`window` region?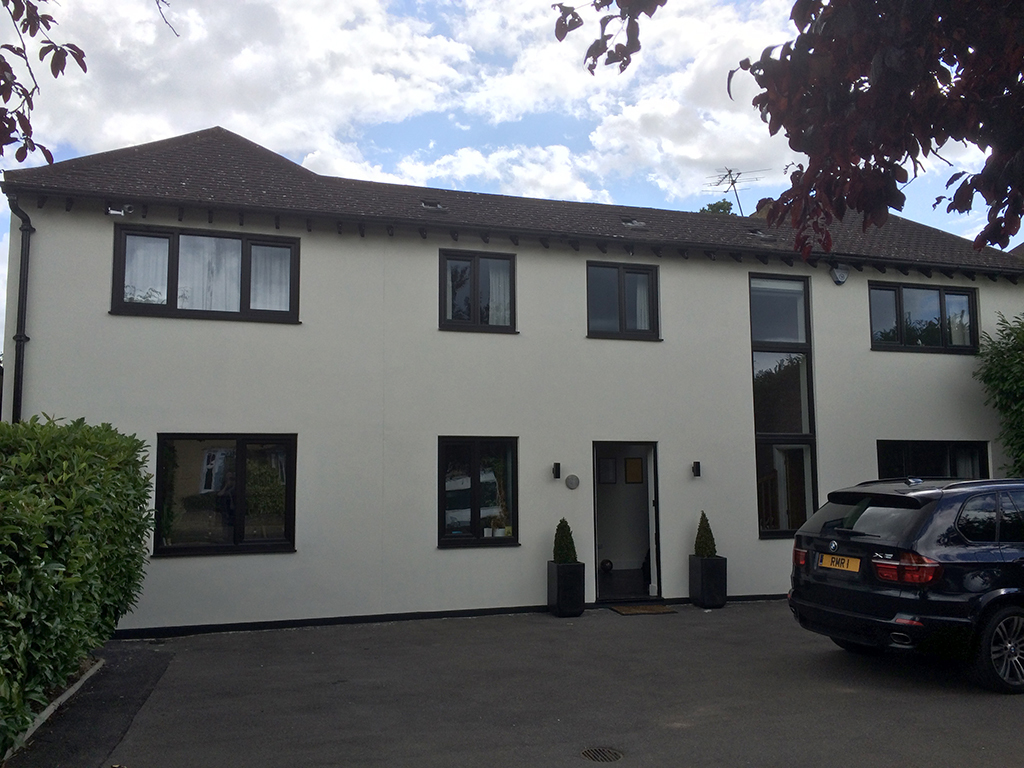
583:261:663:339
